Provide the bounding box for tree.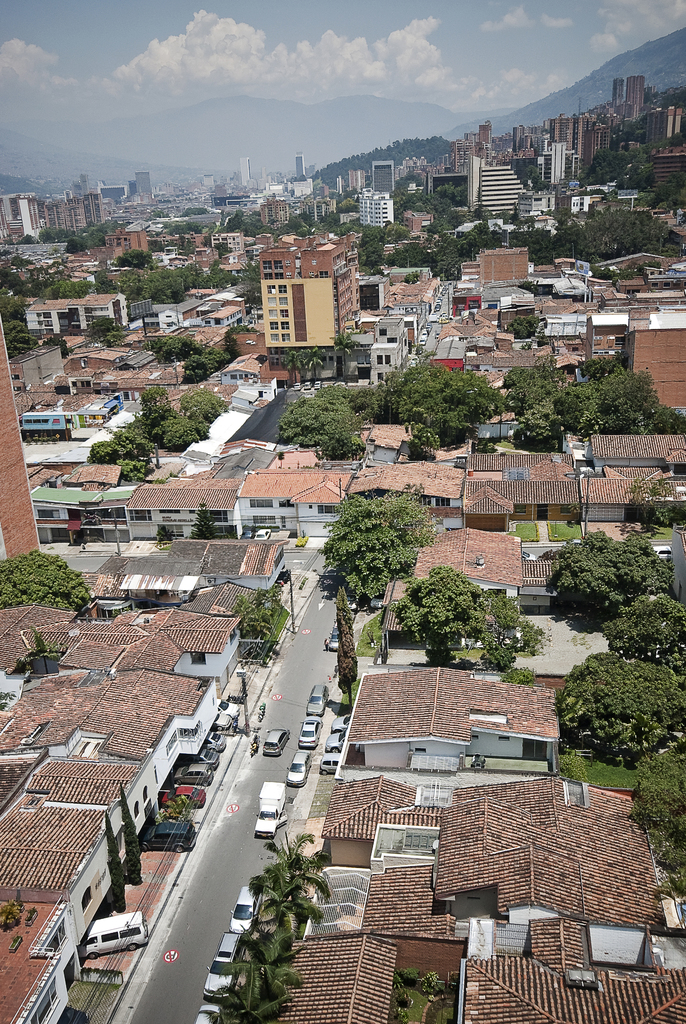
region(319, 385, 380, 415).
